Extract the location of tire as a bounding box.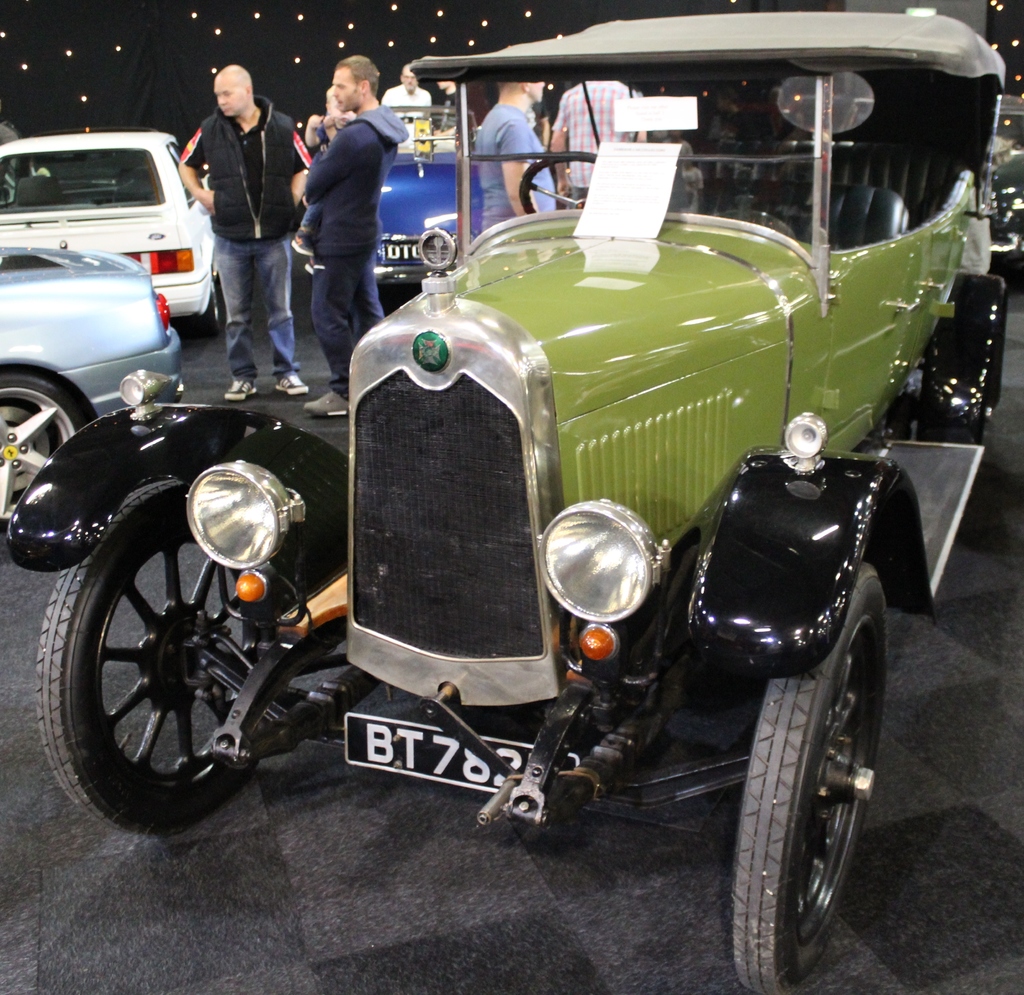
x1=195 y1=275 x2=219 y2=330.
